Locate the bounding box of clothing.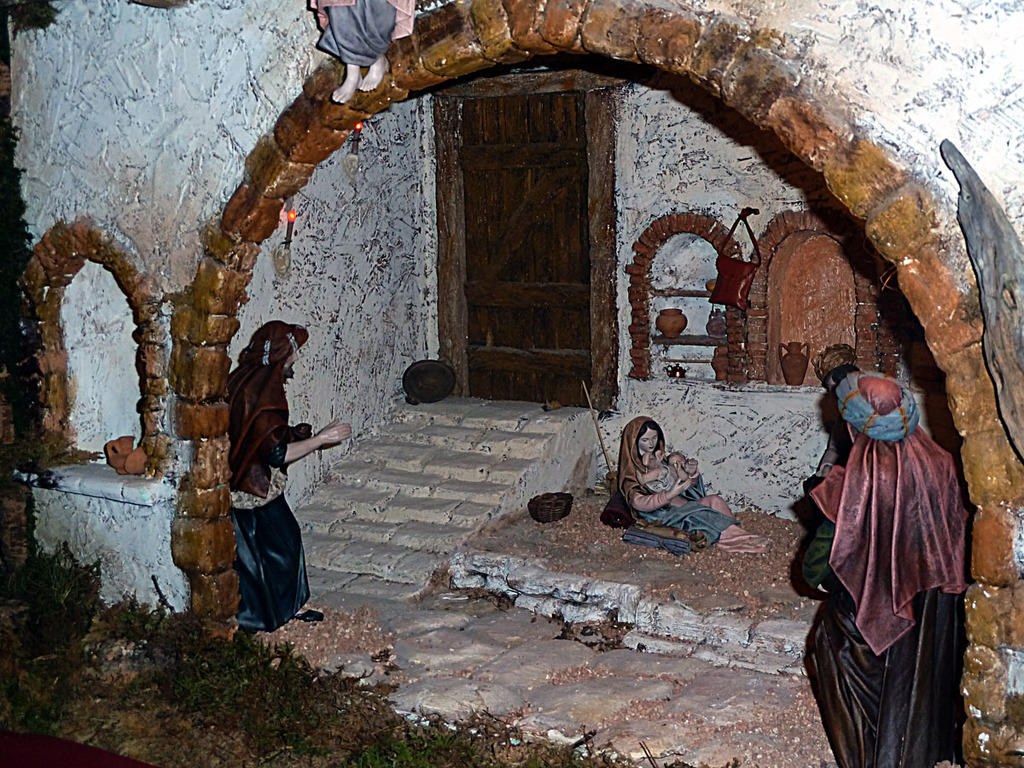
Bounding box: locate(797, 462, 964, 767).
